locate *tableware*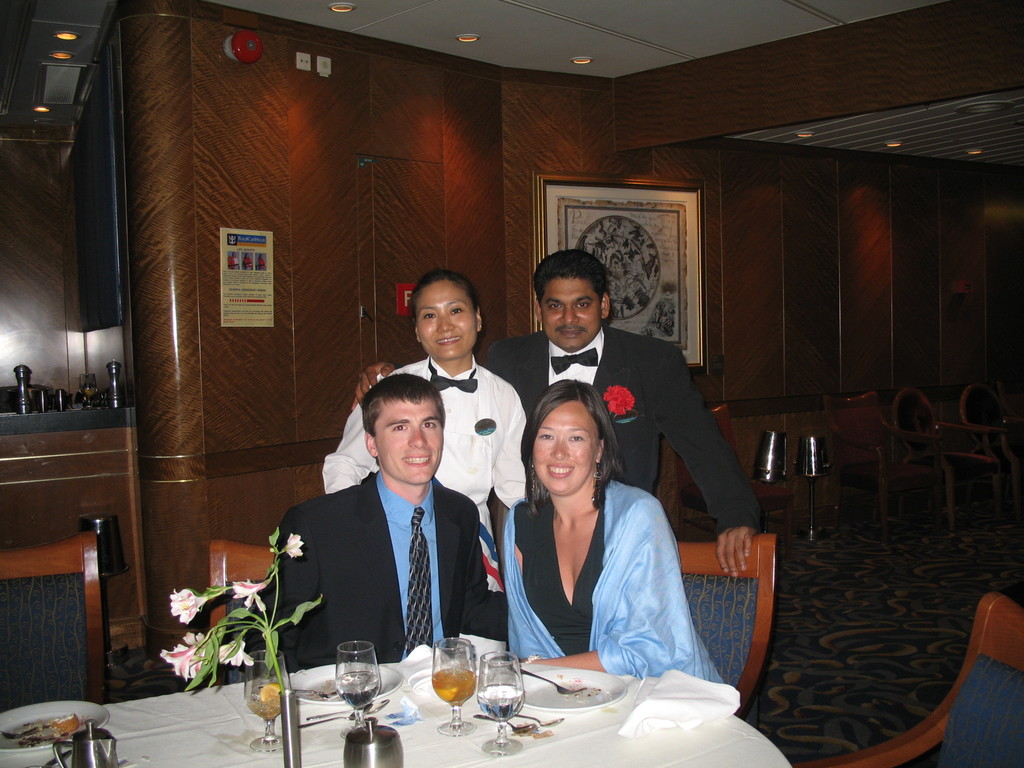
locate(54, 393, 65, 410)
